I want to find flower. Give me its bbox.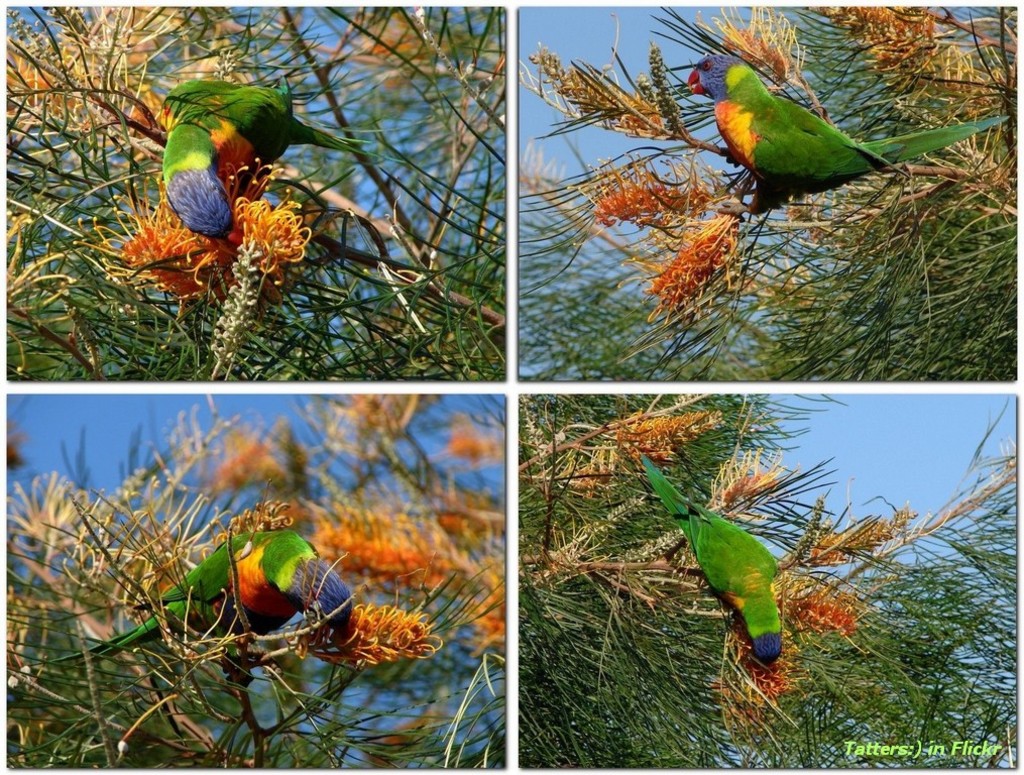
pyautogui.locateOnScreen(438, 425, 499, 467).
